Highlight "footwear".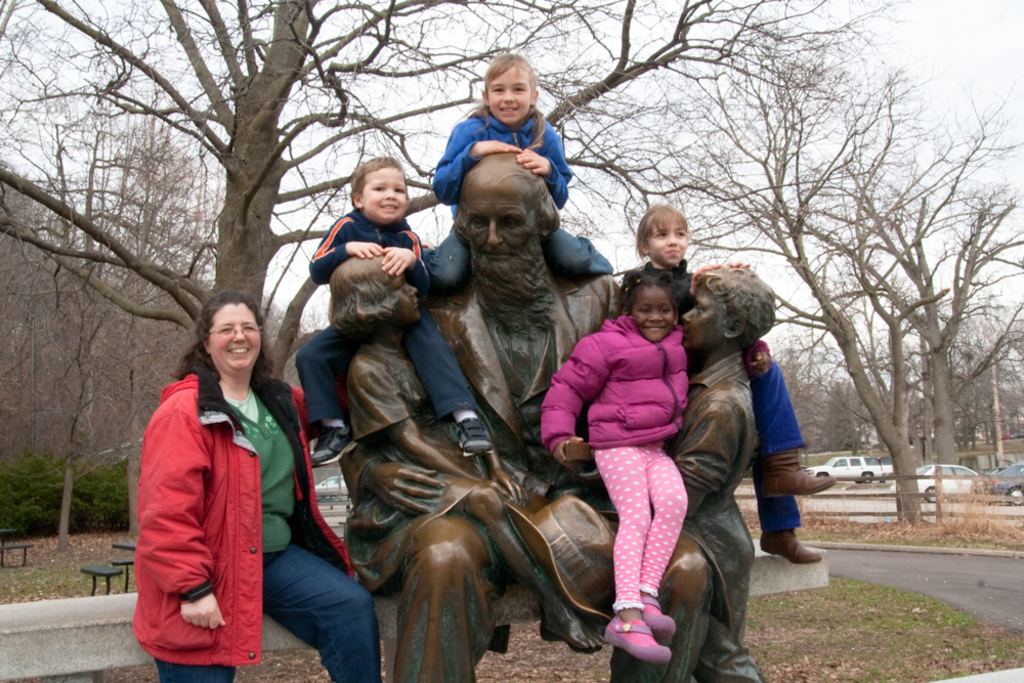
Highlighted region: bbox=[762, 449, 836, 500].
